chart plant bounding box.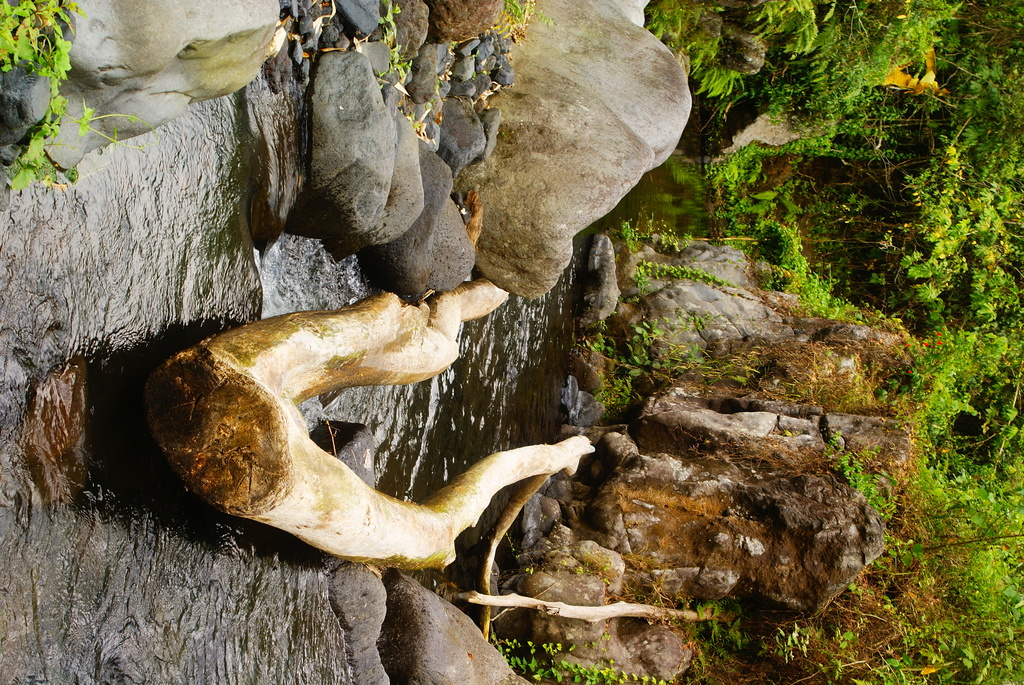
Charted: box(504, 0, 557, 33).
